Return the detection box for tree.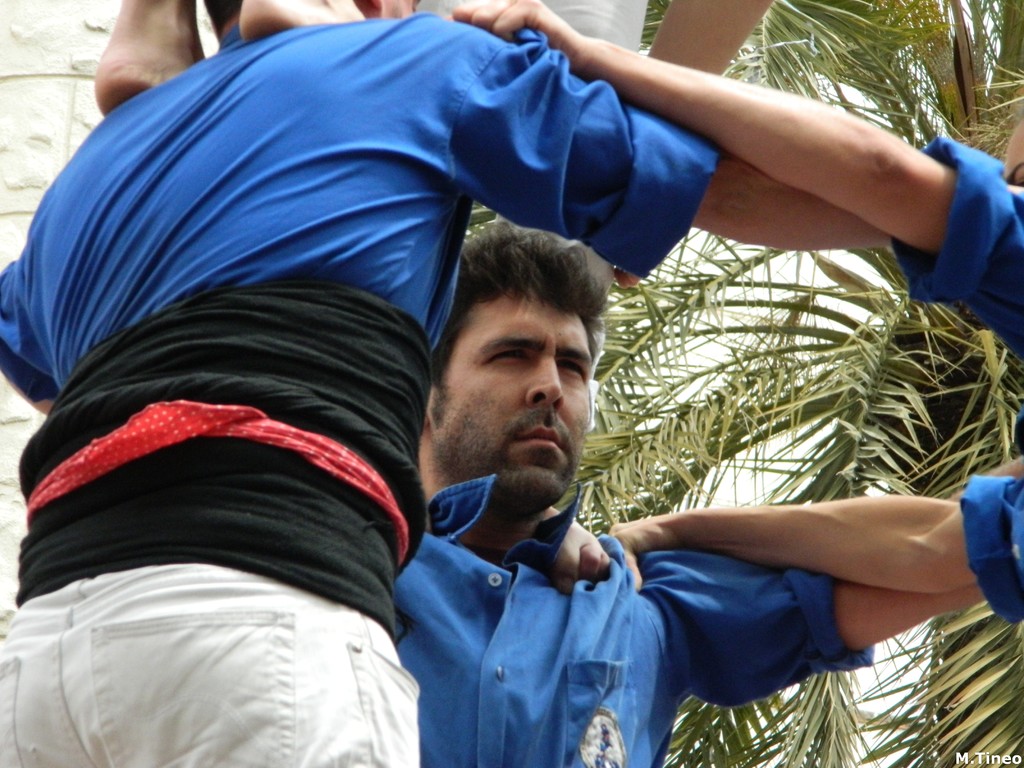
rect(551, 3, 1023, 763).
